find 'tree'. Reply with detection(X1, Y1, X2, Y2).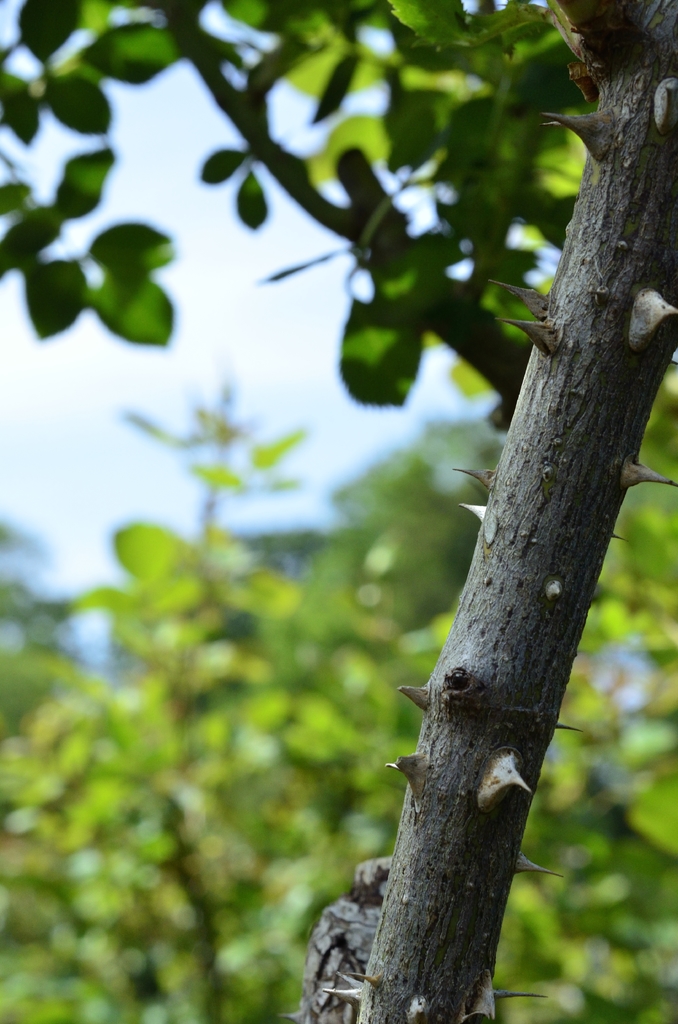
detection(181, 31, 677, 995).
